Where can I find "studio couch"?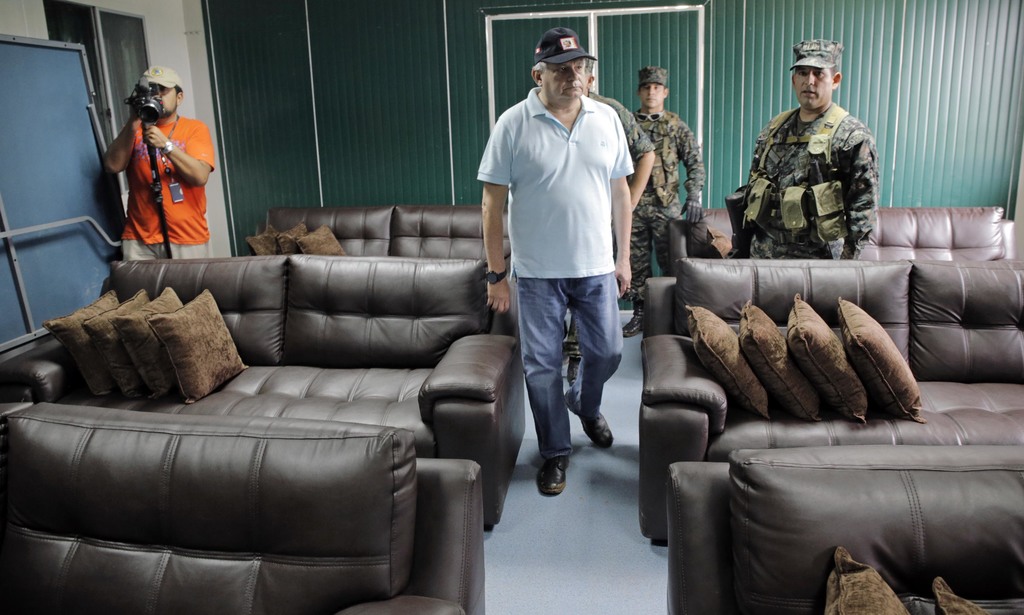
You can find it at <bbox>661, 438, 1020, 614</bbox>.
